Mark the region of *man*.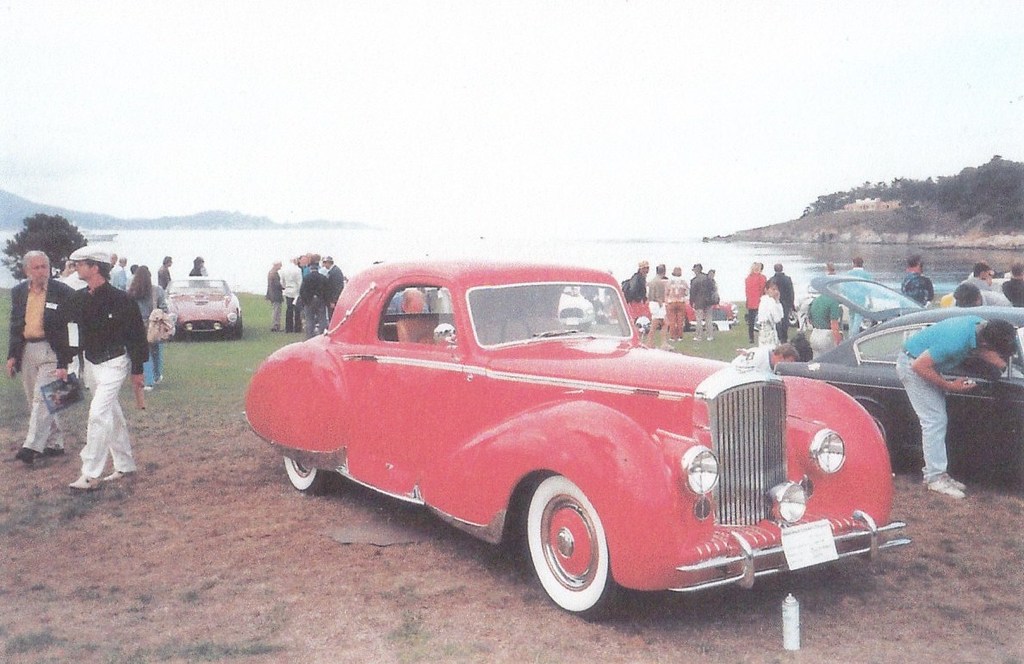
Region: 953, 285, 1014, 307.
